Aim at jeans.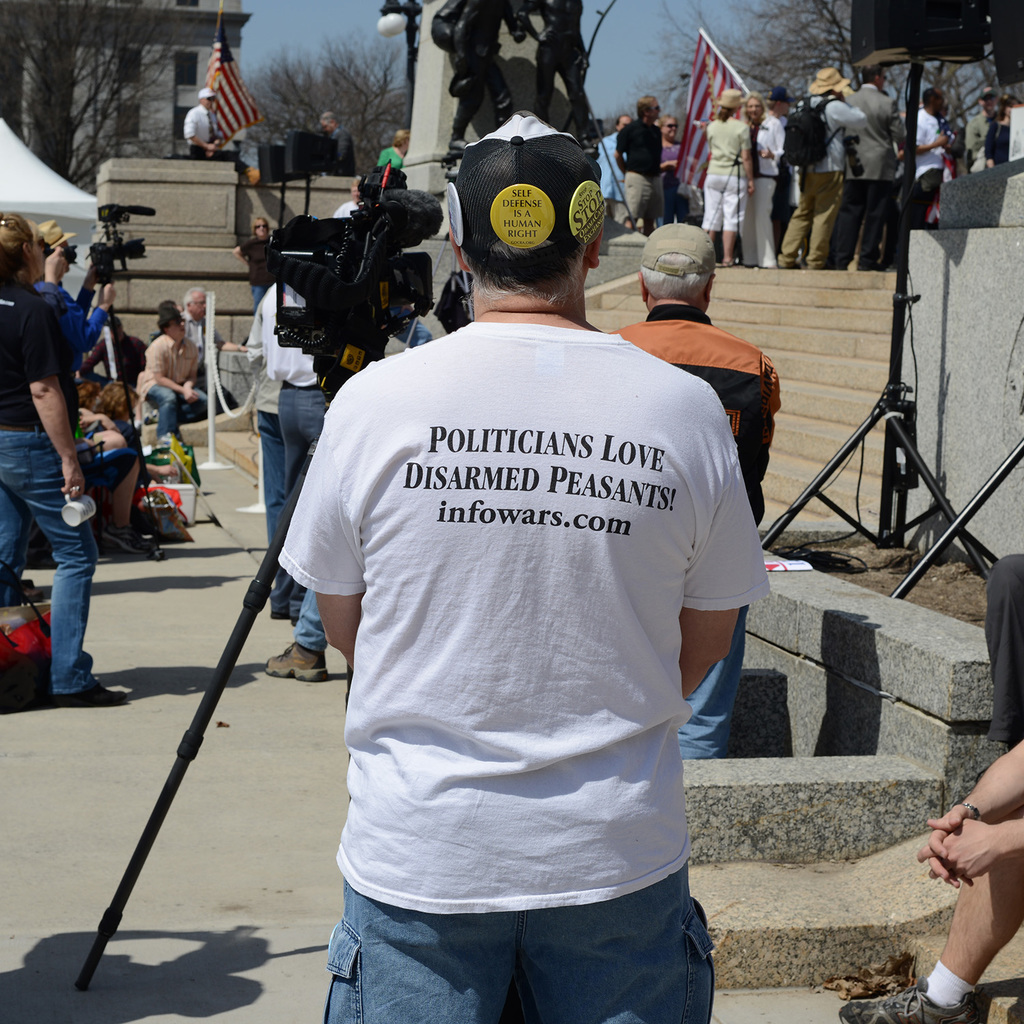
Aimed at l=292, t=586, r=331, b=651.
